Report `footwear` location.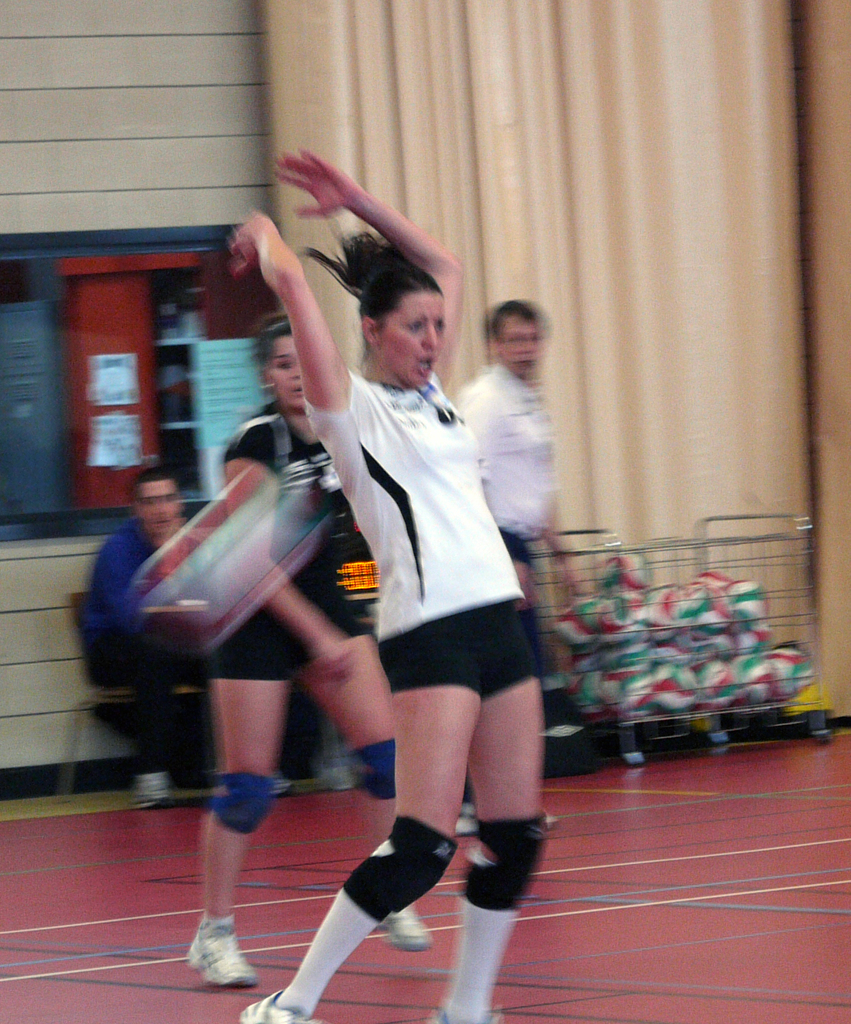
Report: 173, 915, 247, 996.
